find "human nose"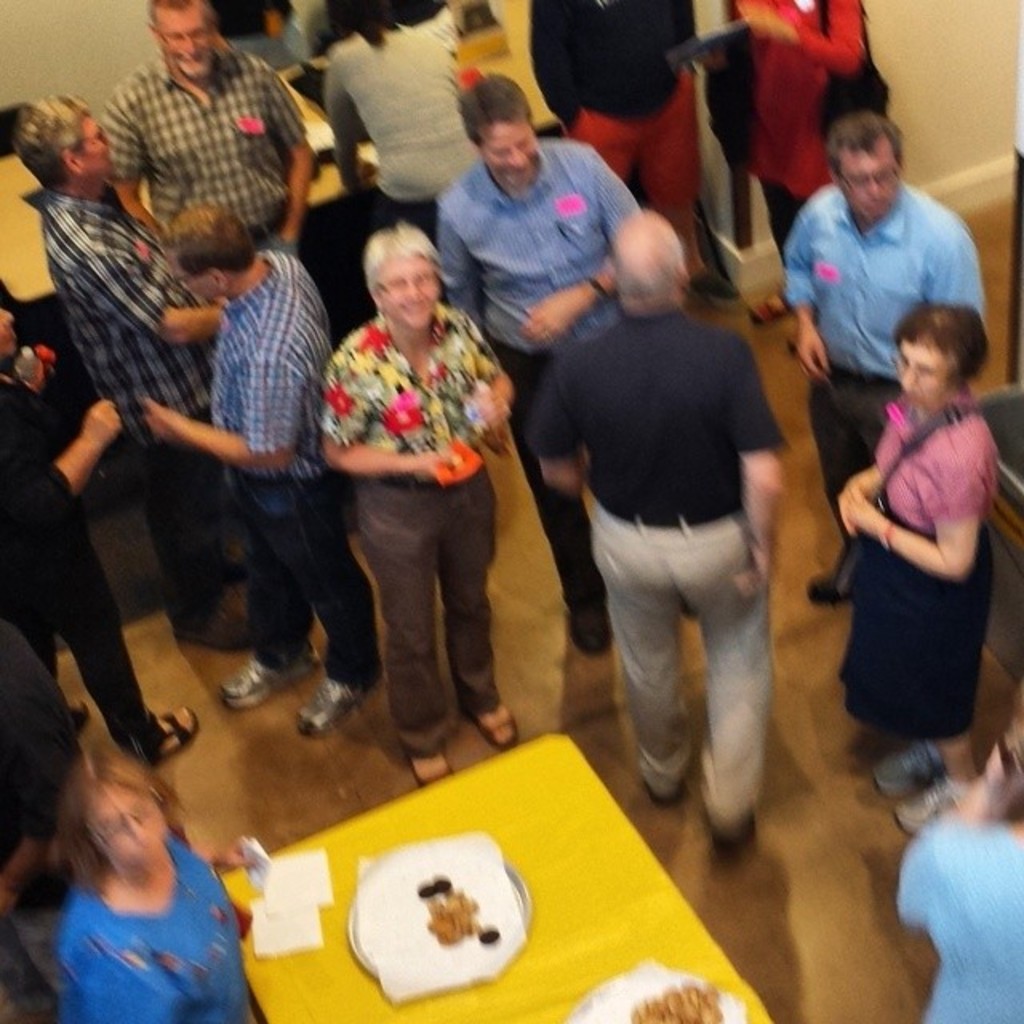
(866, 179, 882, 197)
